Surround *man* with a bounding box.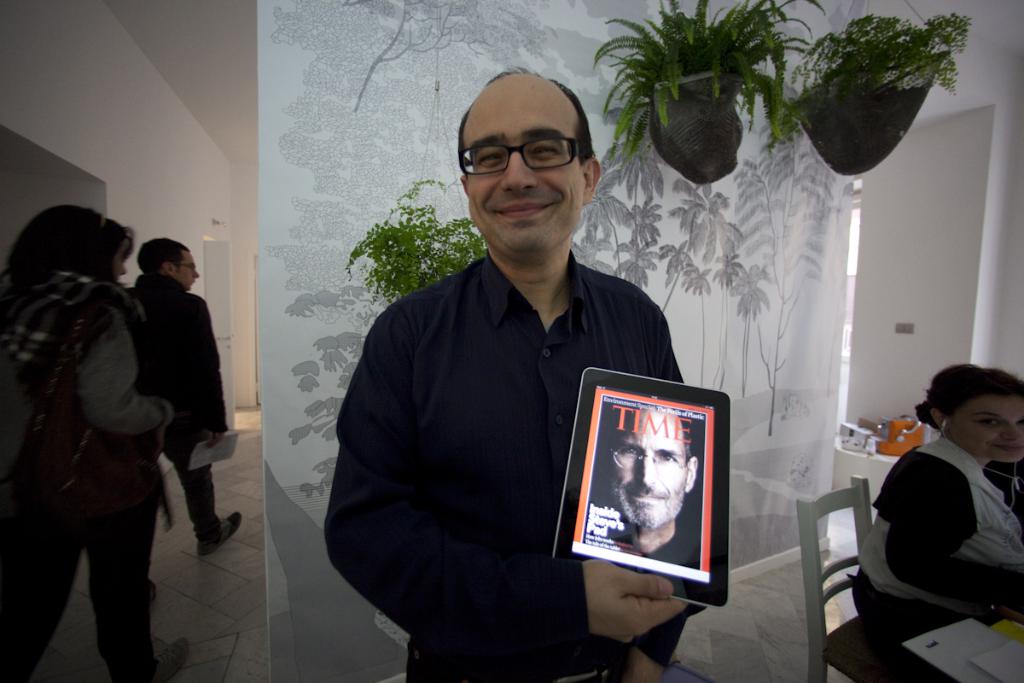
[599,408,692,573].
